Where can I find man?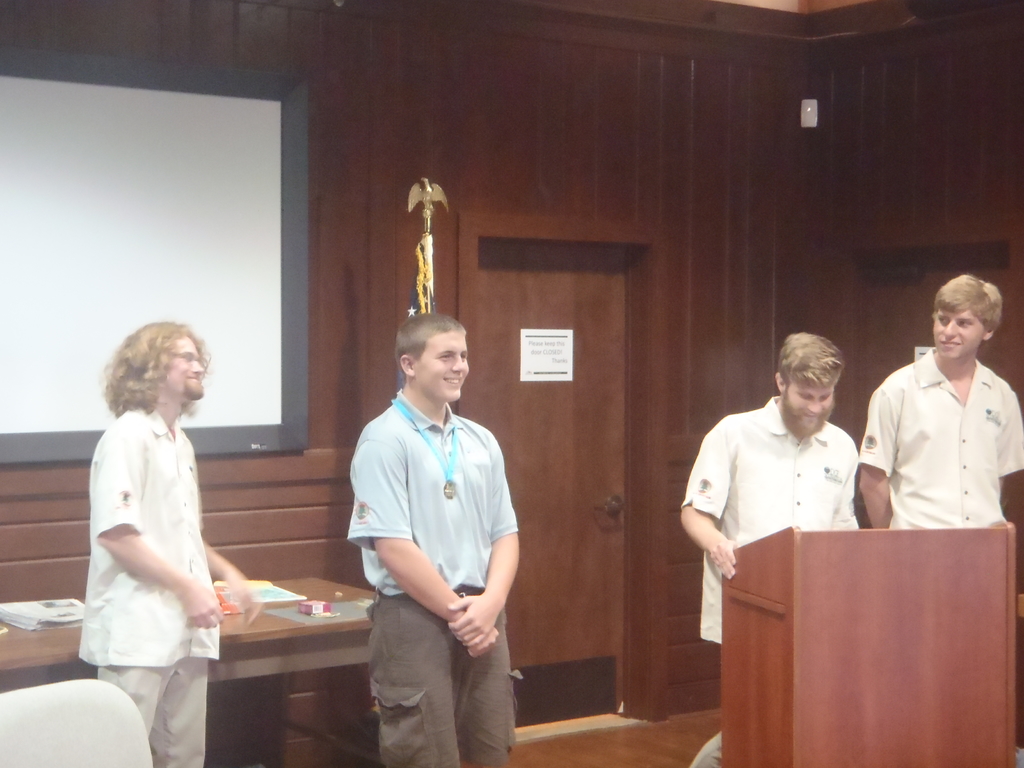
You can find it at <box>80,320,260,767</box>.
